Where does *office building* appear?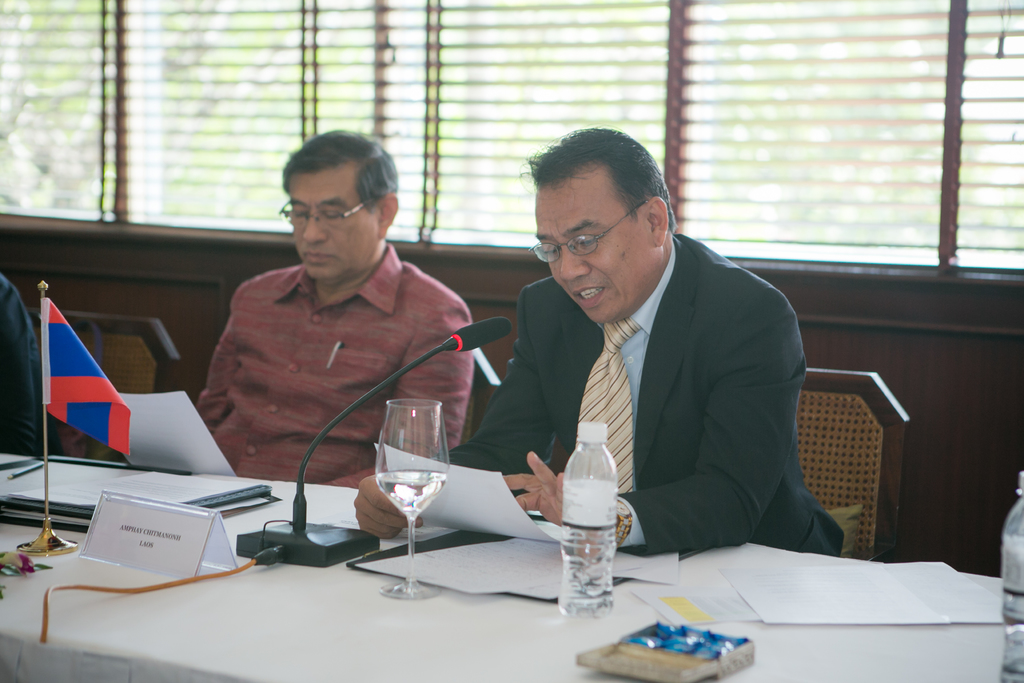
Appears at region(0, 0, 1023, 682).
